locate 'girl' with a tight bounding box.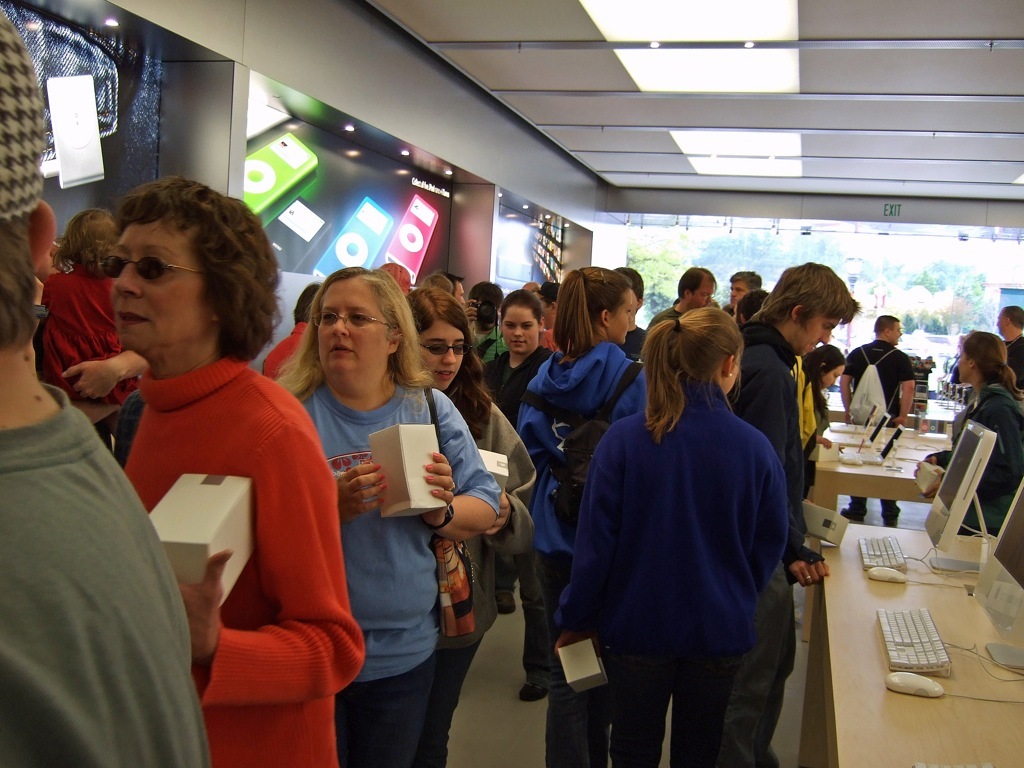
bbox(947, 324, 1023, 529).
